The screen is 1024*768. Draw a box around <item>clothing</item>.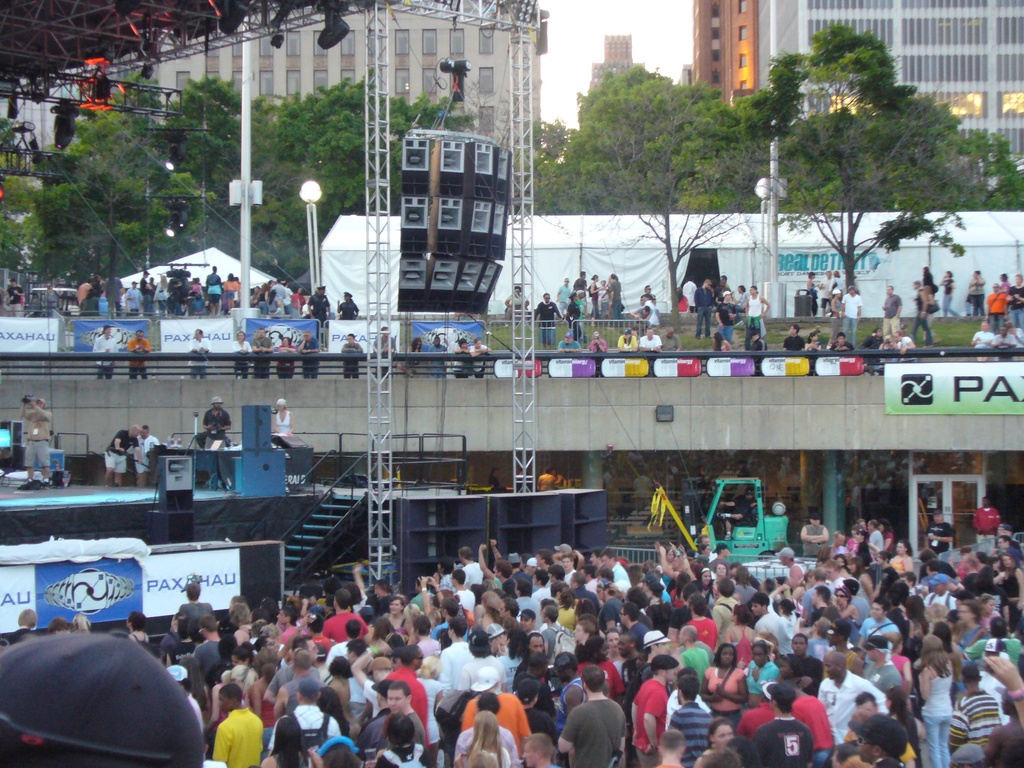
bbox=[558, 677, 586, 691].
